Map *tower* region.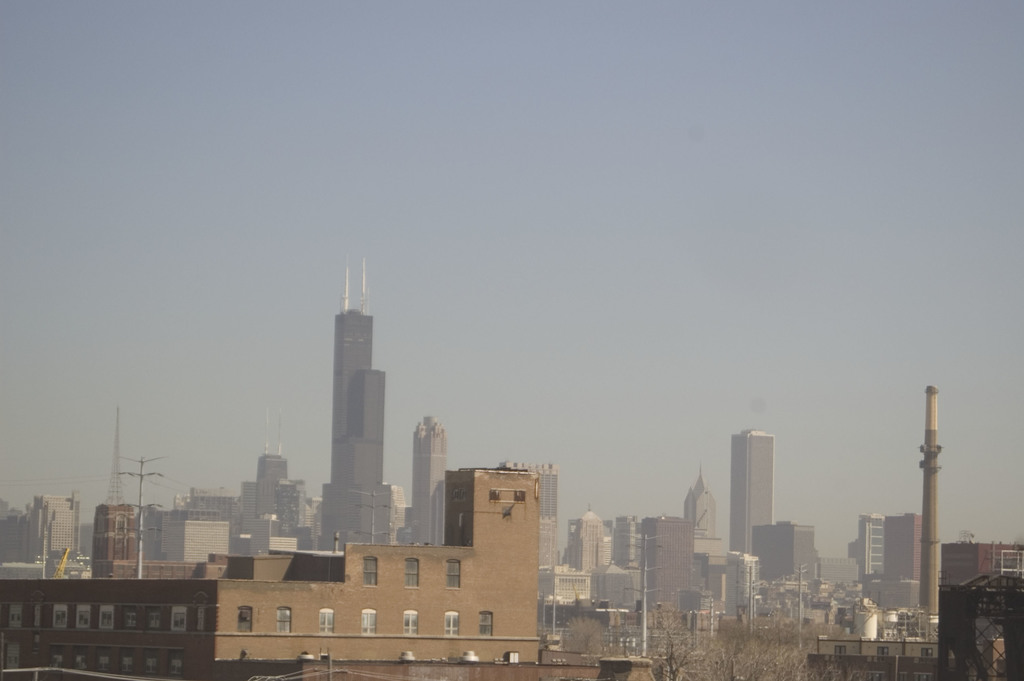
Mapped to {"x1": 92, "y1": 411, "x2": 139, "y2": 574}.
